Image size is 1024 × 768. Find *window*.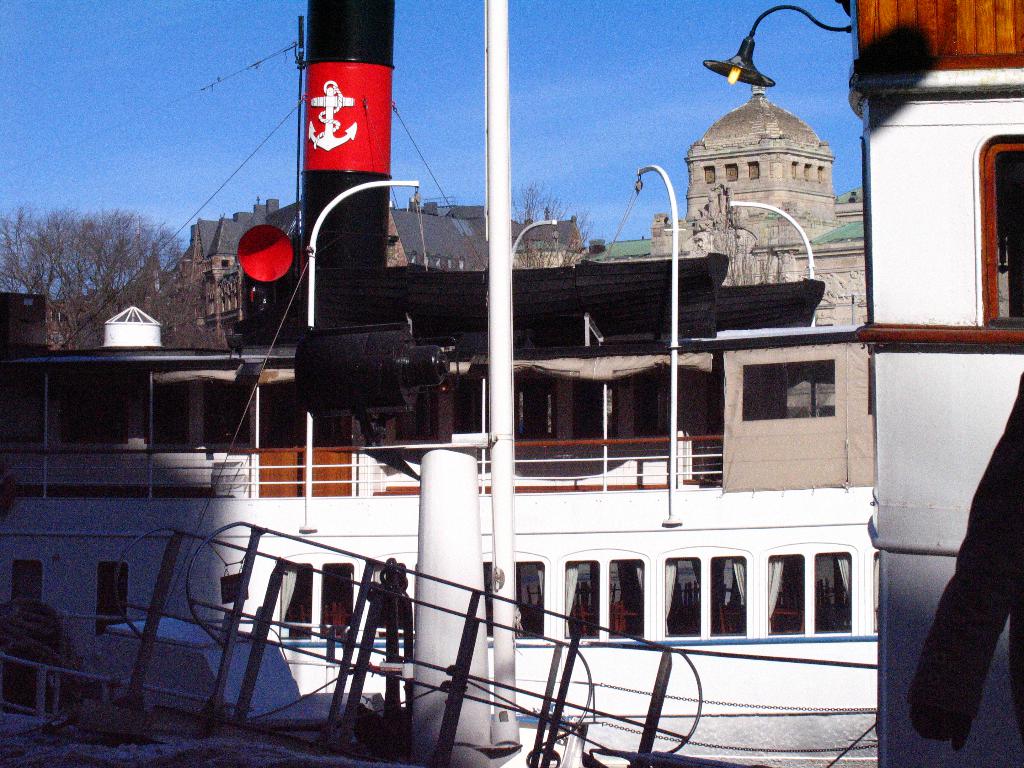
crop(570, 562, 608, 640).
